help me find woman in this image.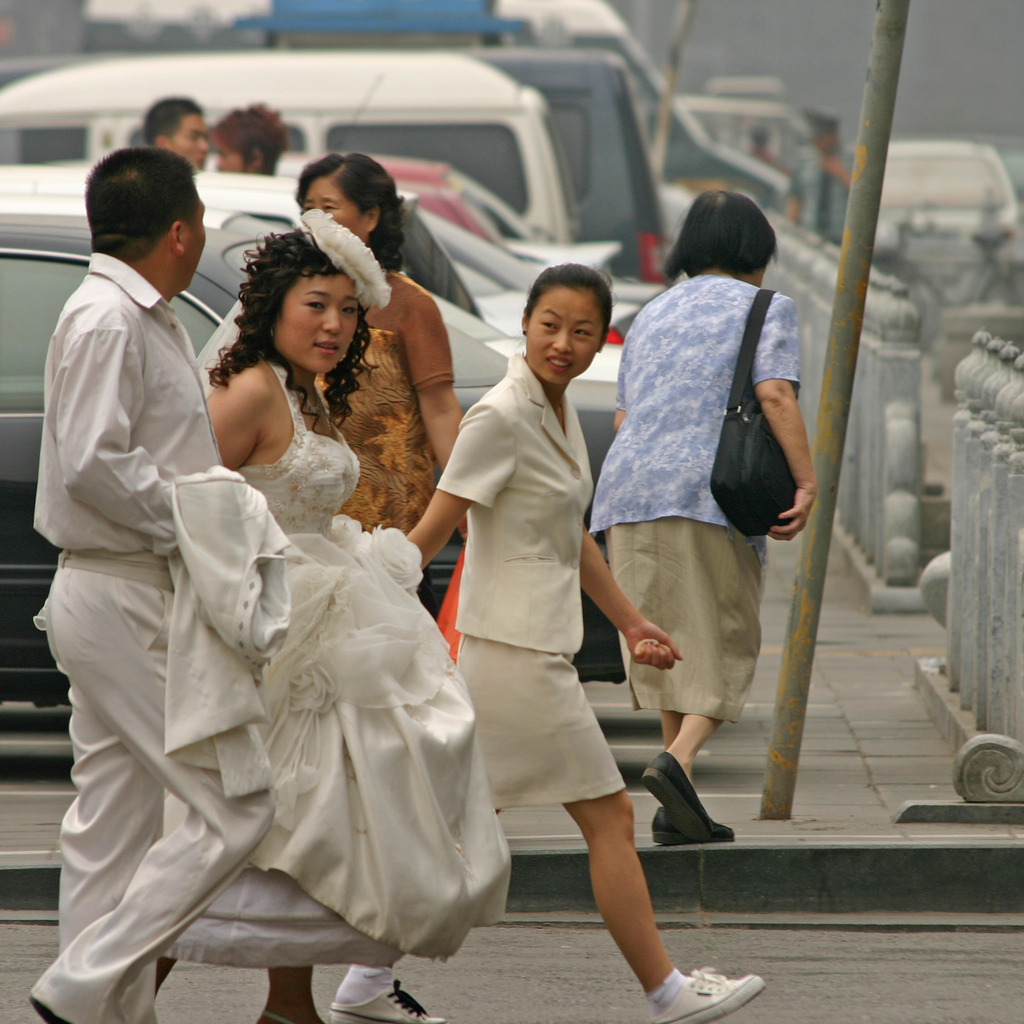
Found it: 589/190/817/844.
